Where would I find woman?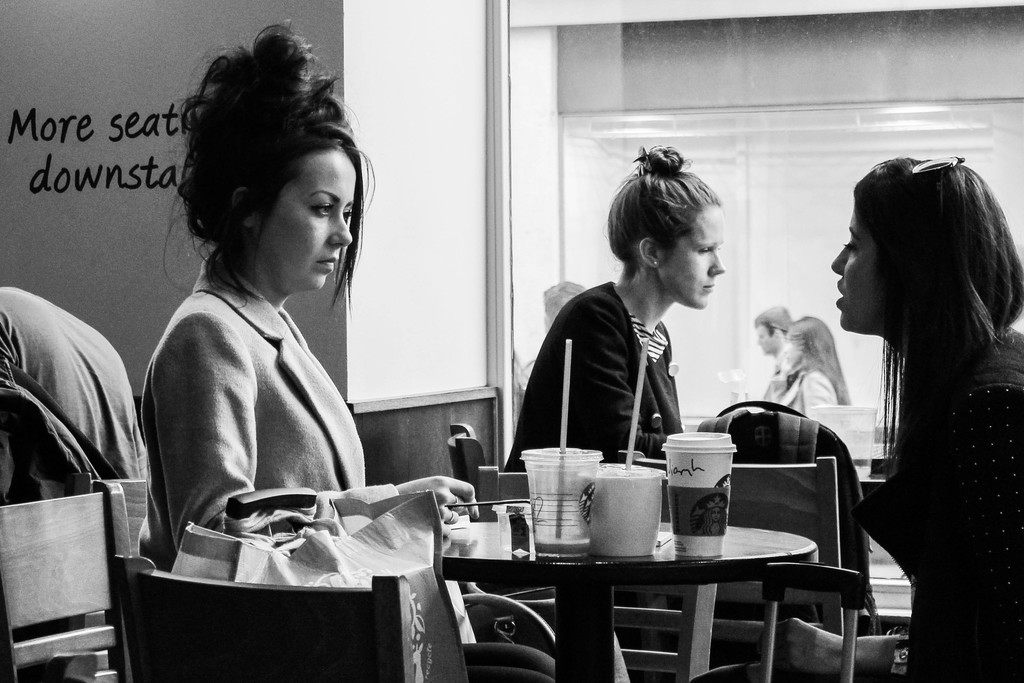
At (497, 135, 724, 479).
